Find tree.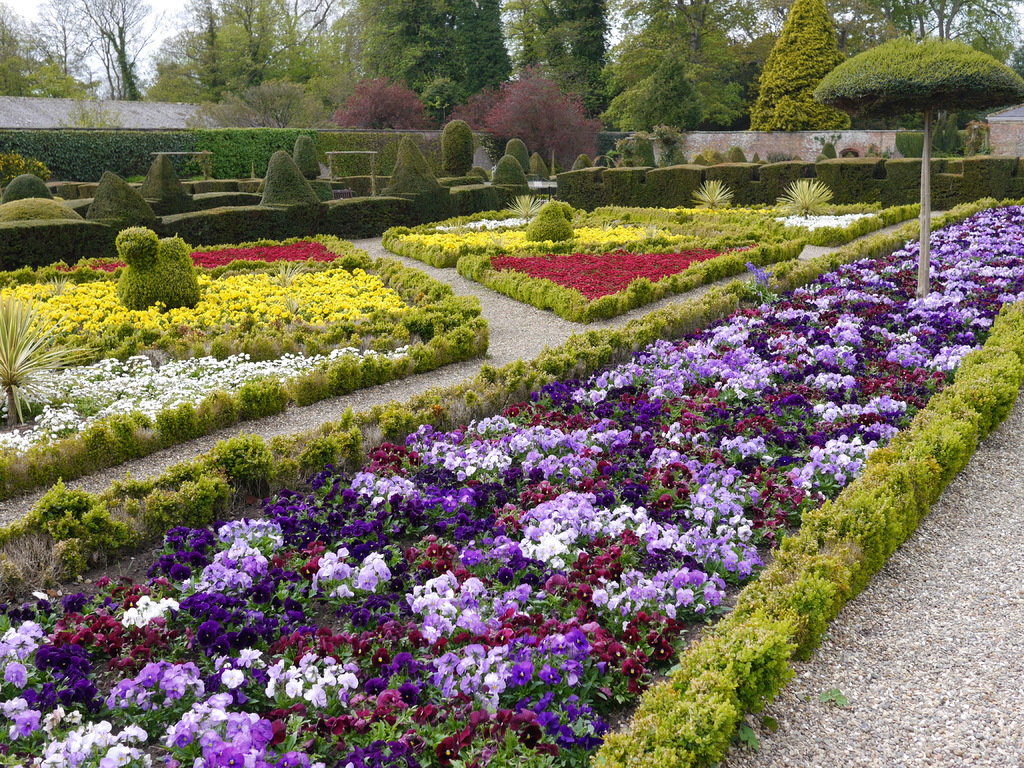
[x1=0, y1=0, x2=108, y2=108].
